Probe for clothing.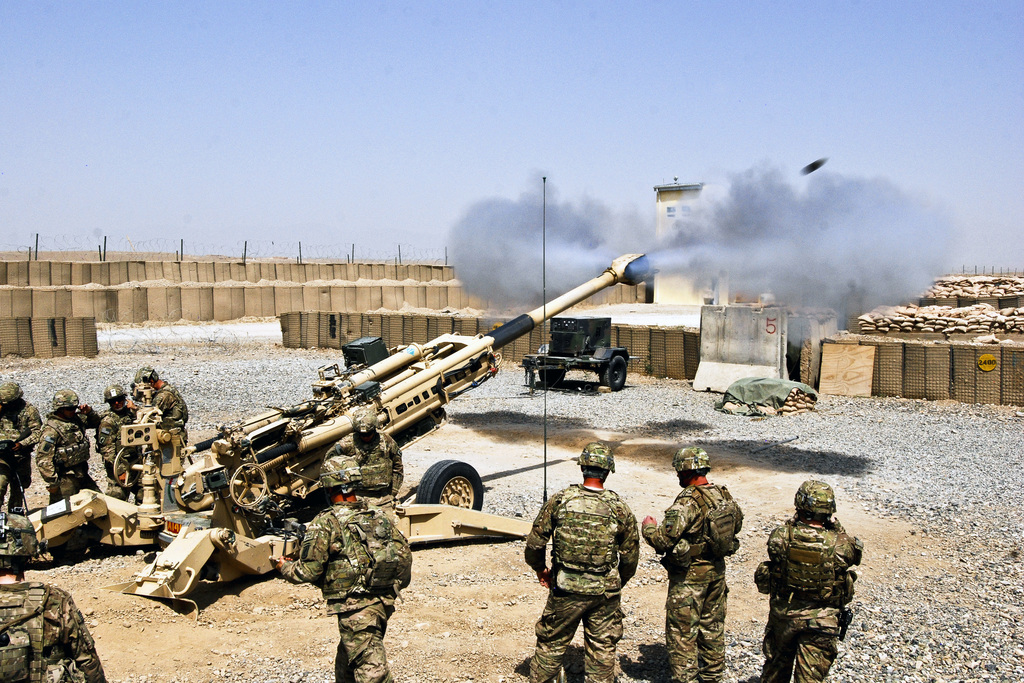
Probe result: box(521, 479, 638, 682).
